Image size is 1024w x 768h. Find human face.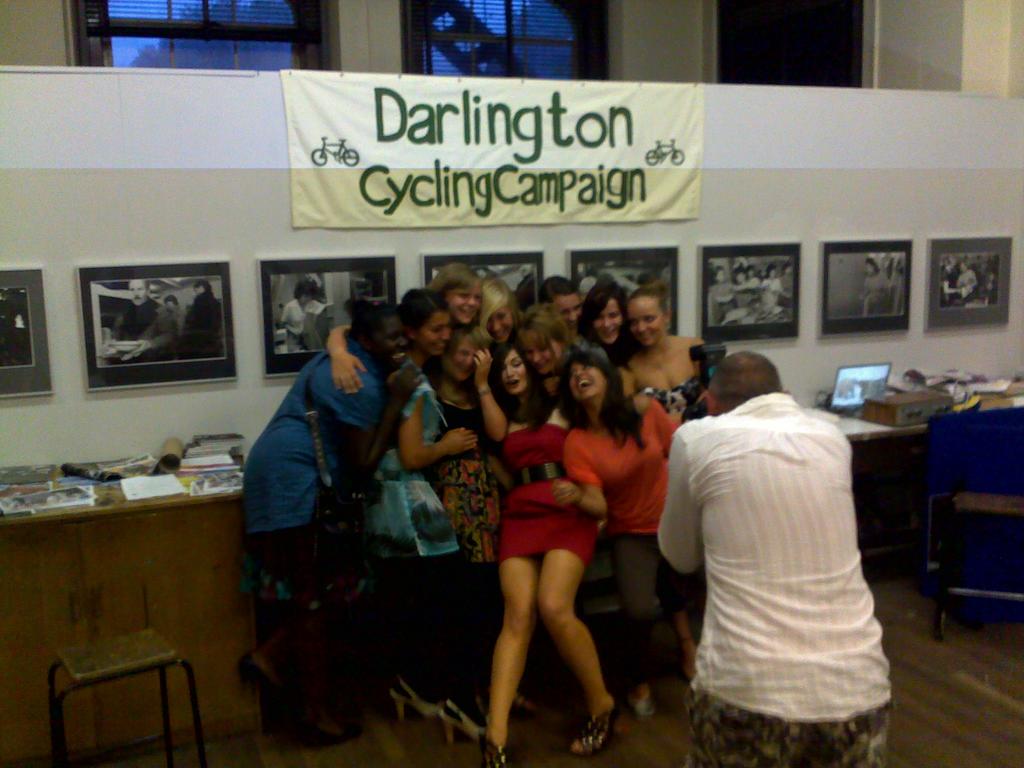
375, 312, 408, 371.
